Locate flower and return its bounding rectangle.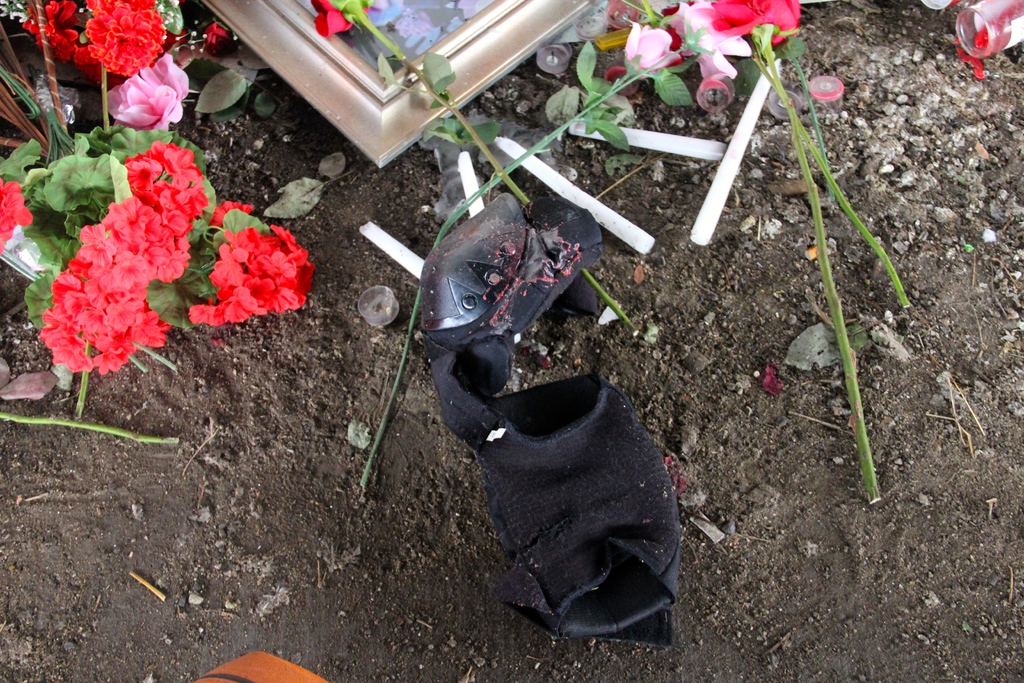
BBox(625, 21, 677, 74).
